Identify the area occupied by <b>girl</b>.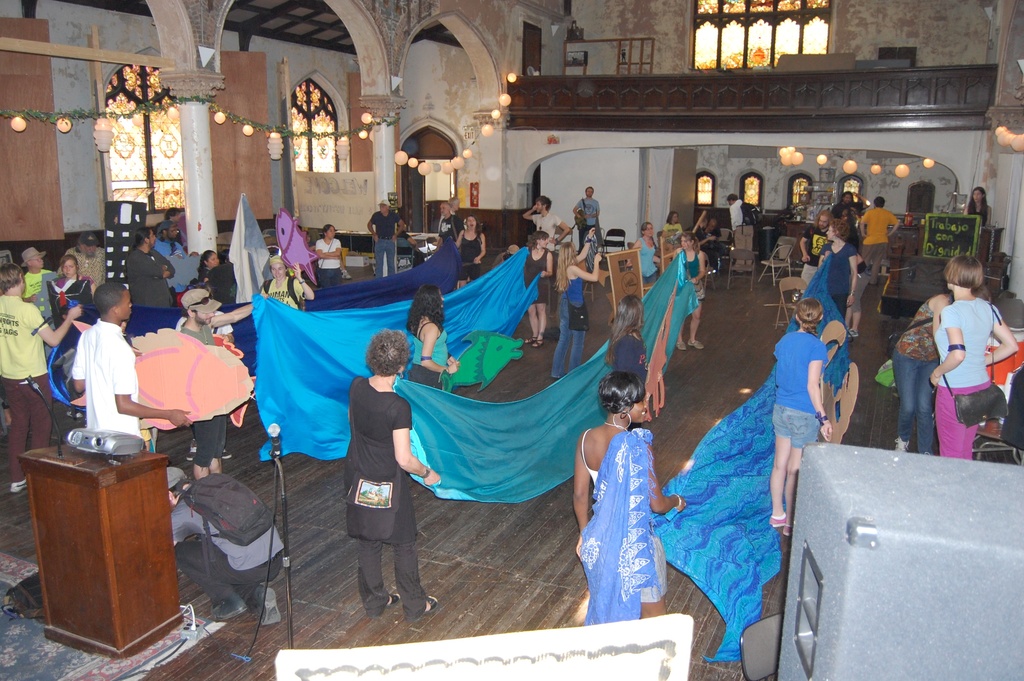
Area: select_region(343, 334, 438, 611).
